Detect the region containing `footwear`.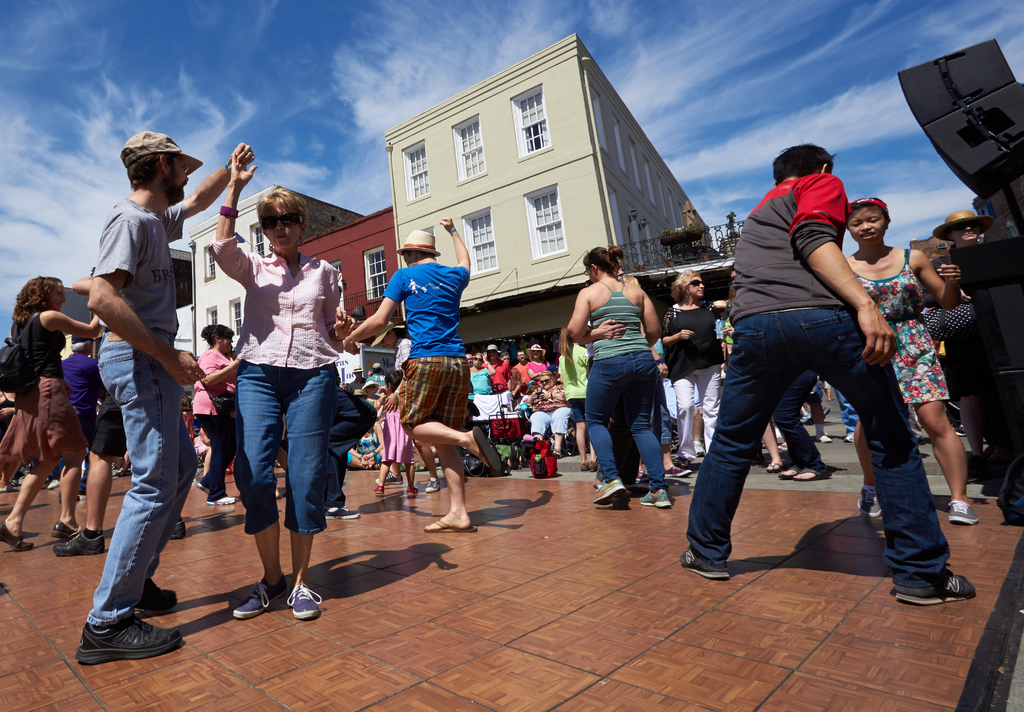
427, 482, 441, 492.
